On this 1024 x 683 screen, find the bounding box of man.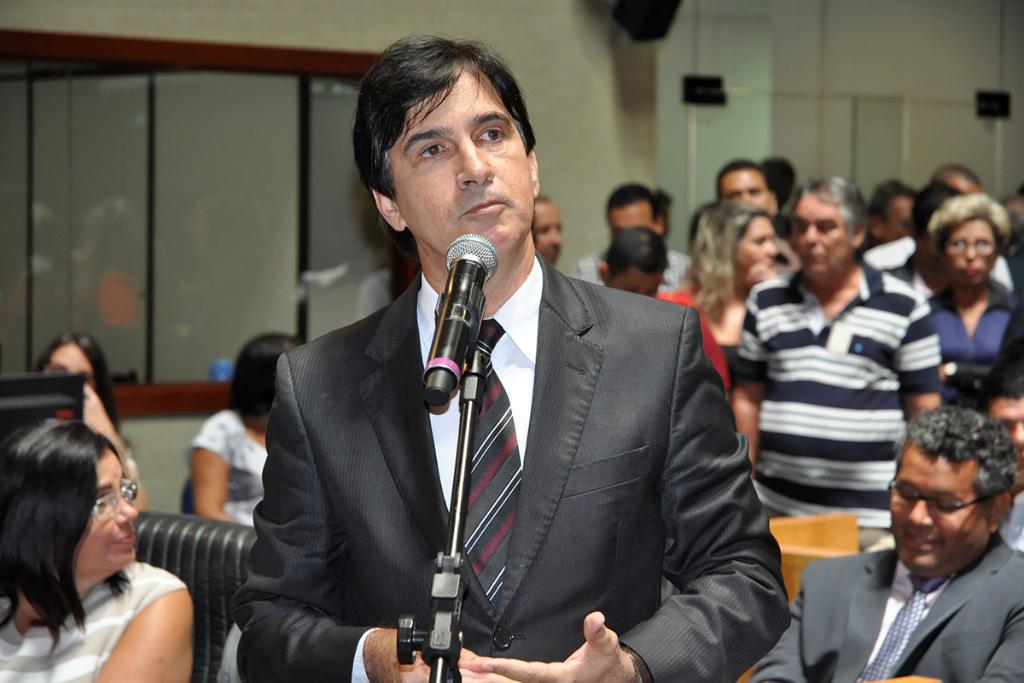
Bounding box: 859 182 916 253.
